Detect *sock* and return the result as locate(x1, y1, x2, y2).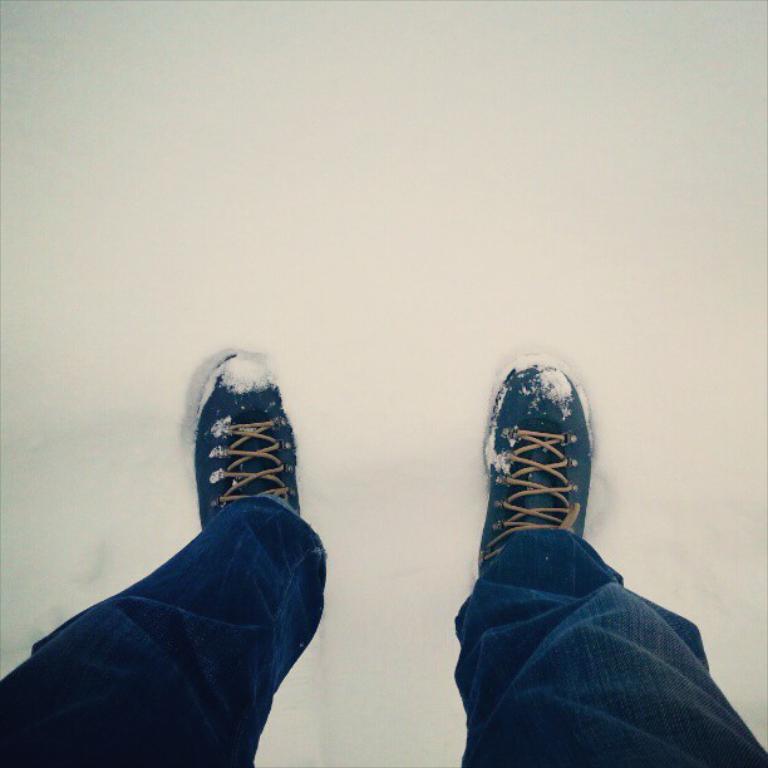
locate(521, 448, 557, 526).
